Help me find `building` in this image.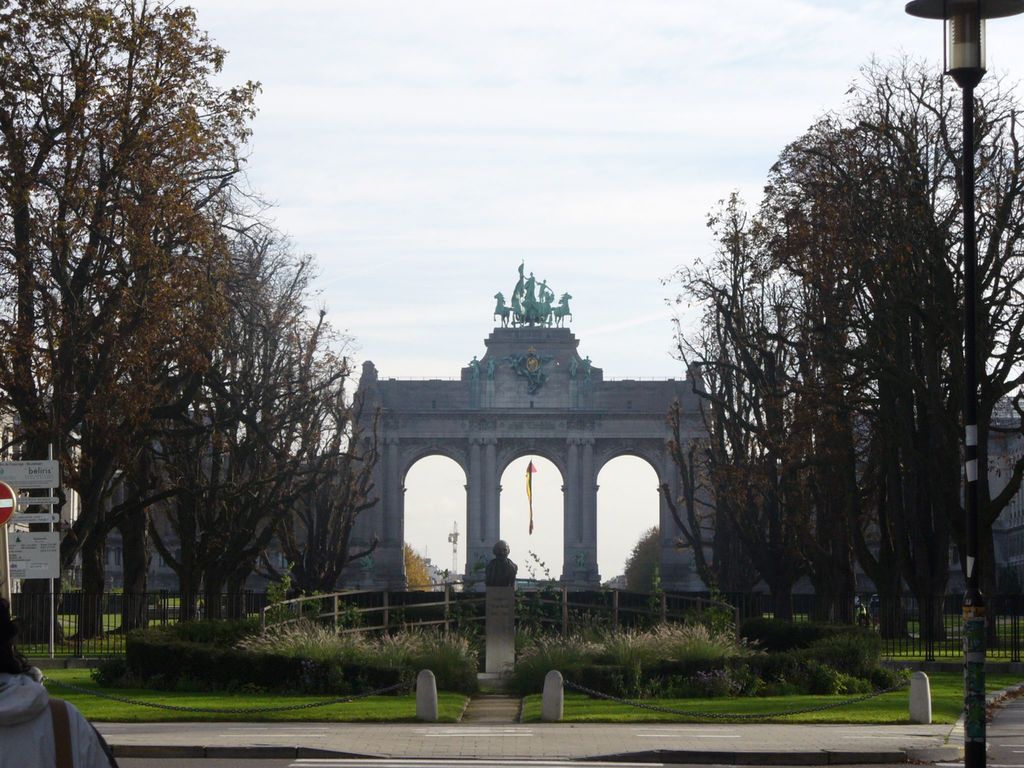
Found it: Rect(730, 390, 1023, 596).
